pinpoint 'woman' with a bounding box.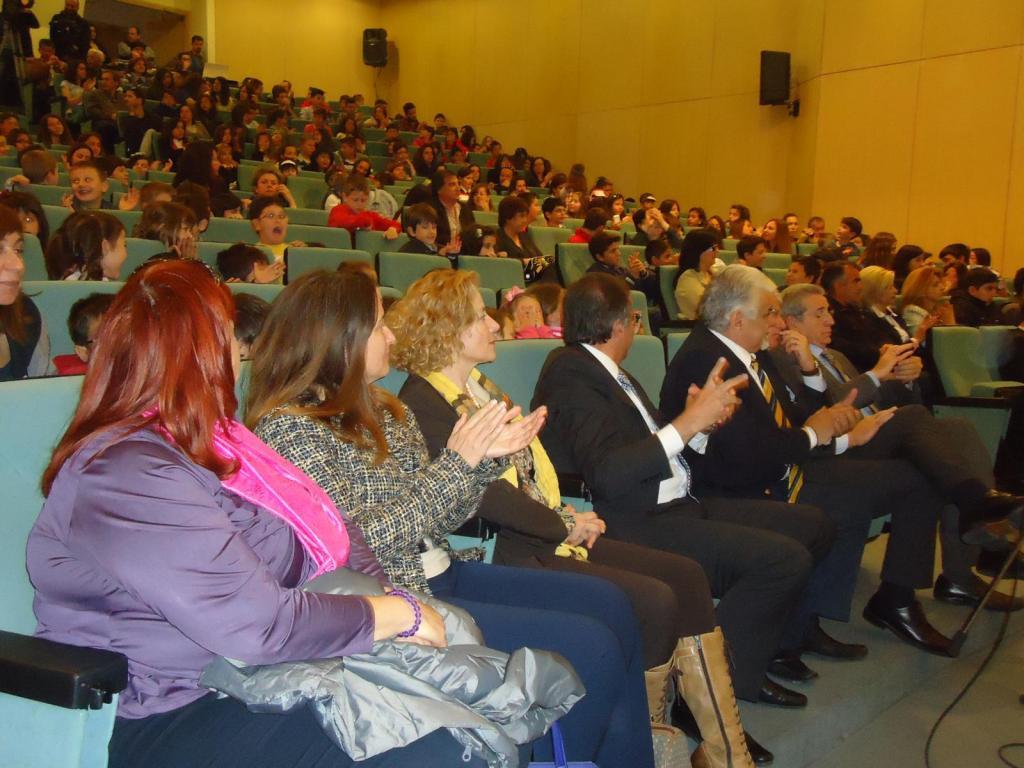
crop(855, 262, 934, 367).
